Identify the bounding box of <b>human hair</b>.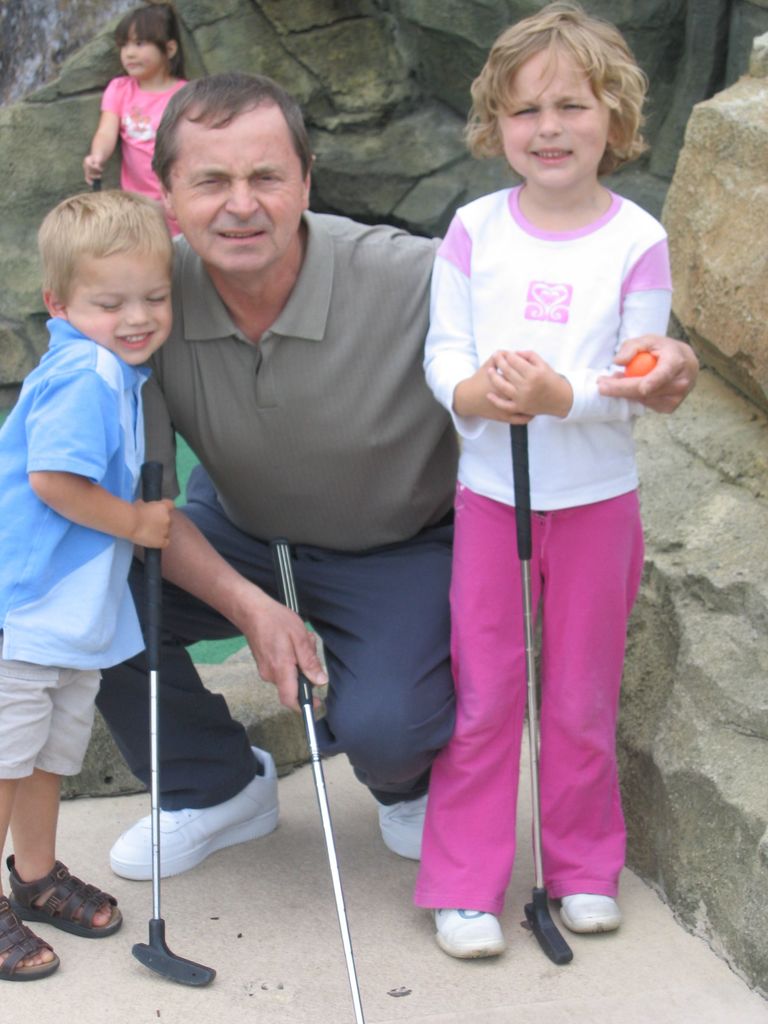
(112, 1, 186, 76).
